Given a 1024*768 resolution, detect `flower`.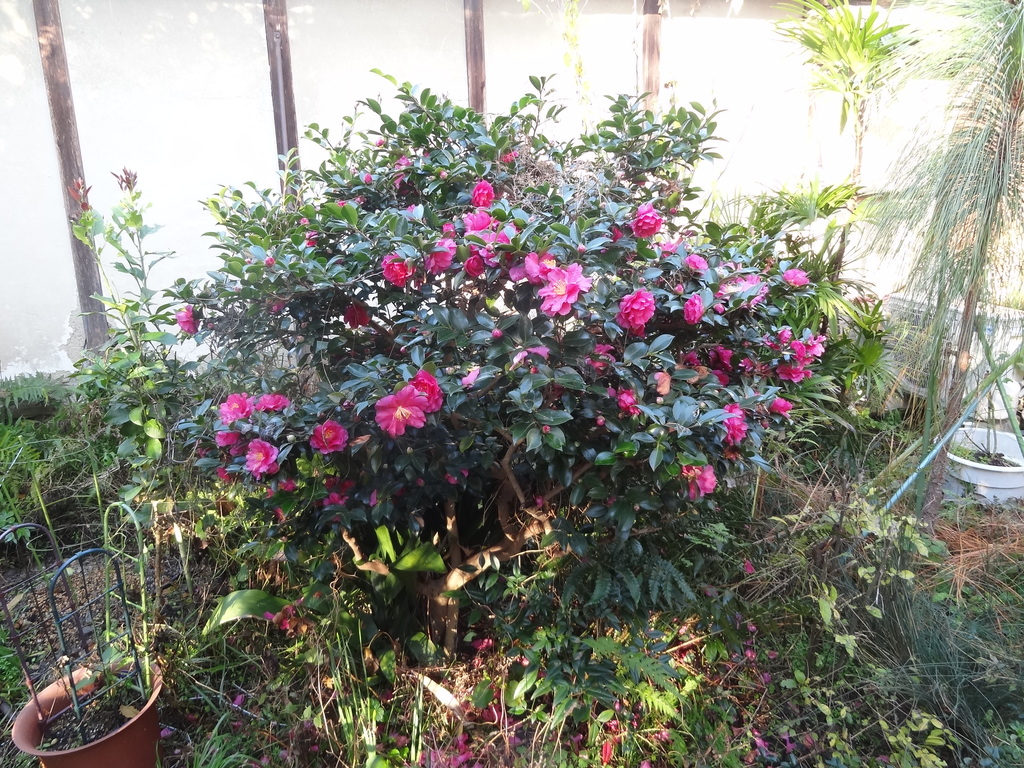
471/229/507/259.
